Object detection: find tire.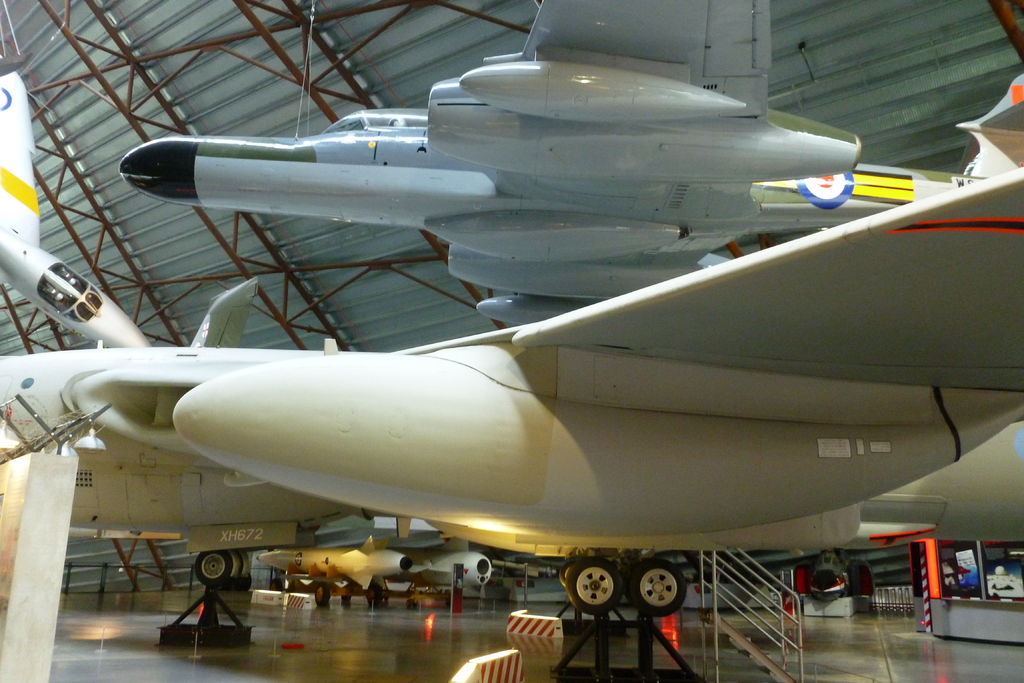
locate(565, 556, 619, 613).
